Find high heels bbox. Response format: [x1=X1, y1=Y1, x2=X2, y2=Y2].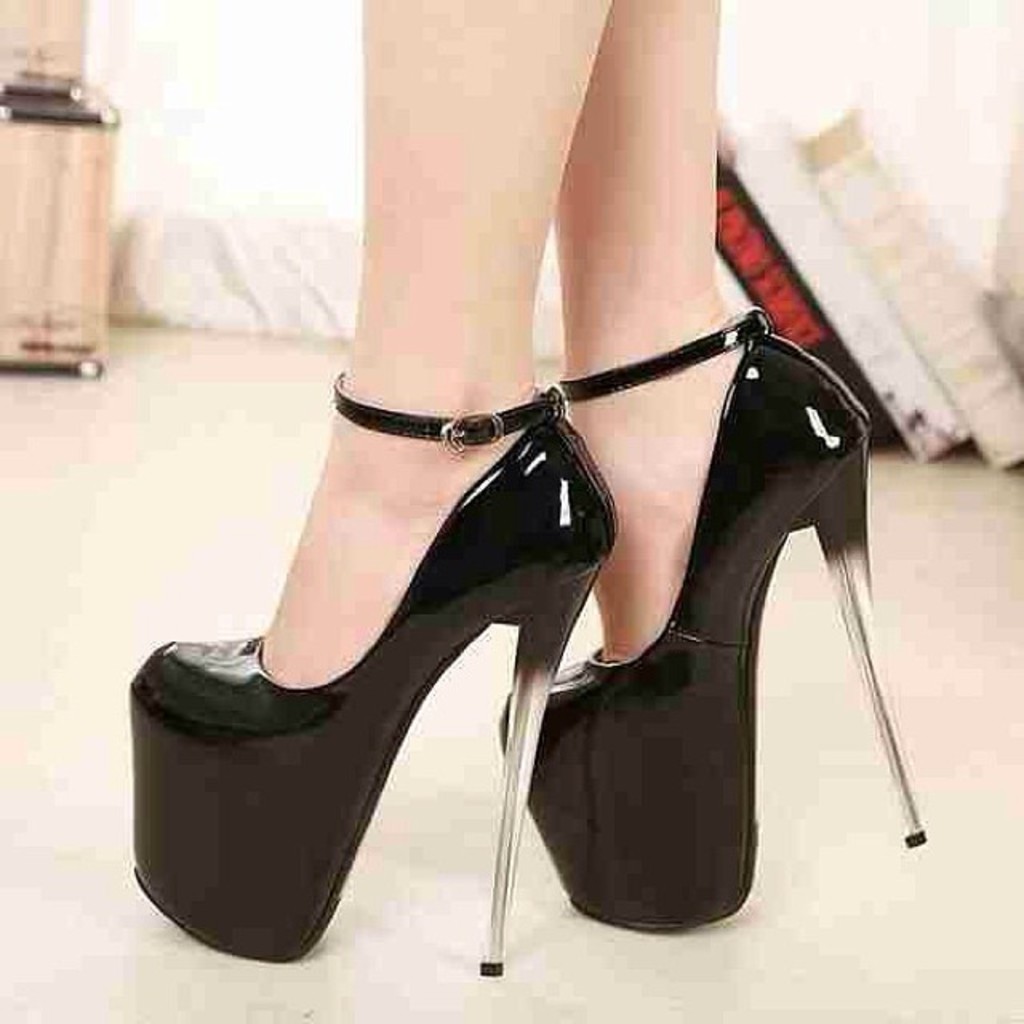
[x1=493, y1=309, x2=930, y2=934].
